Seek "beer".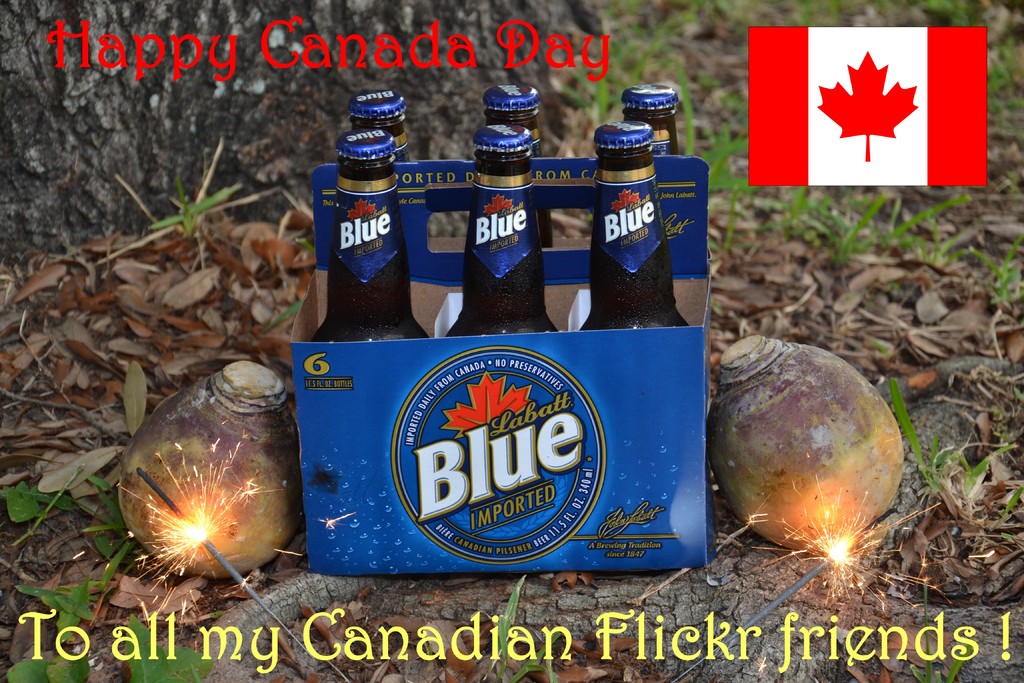
(310,84,690,340).
